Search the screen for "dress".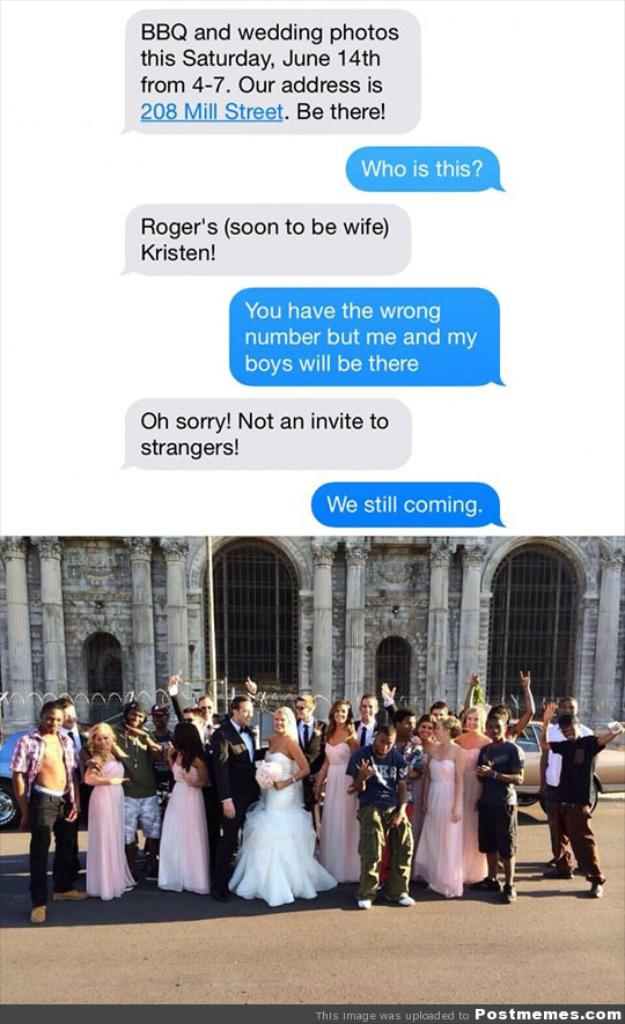
Found at bbox(410, 761, 459, 897).
